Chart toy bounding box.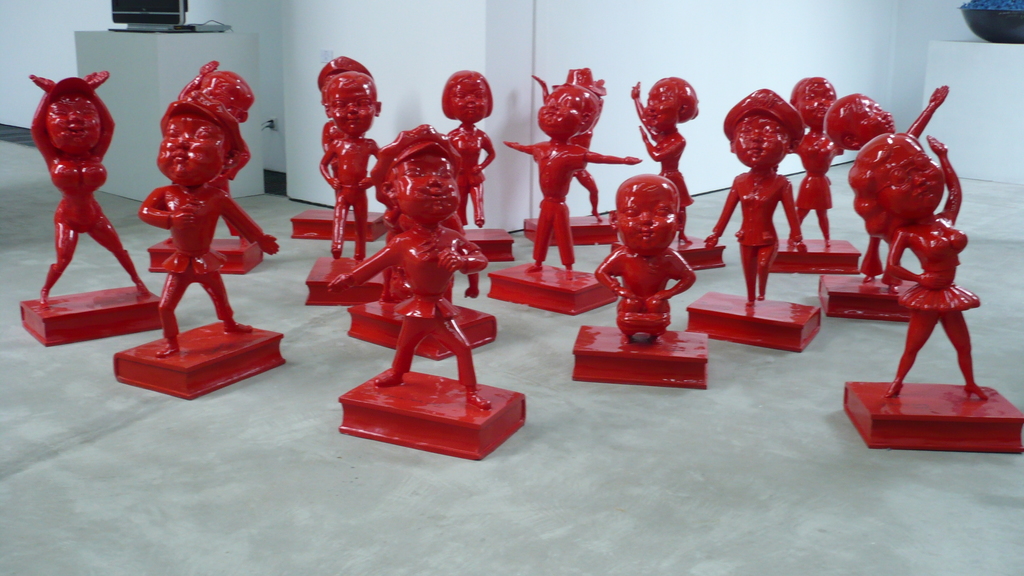
Charted: region(438, 68, 517, 262).
